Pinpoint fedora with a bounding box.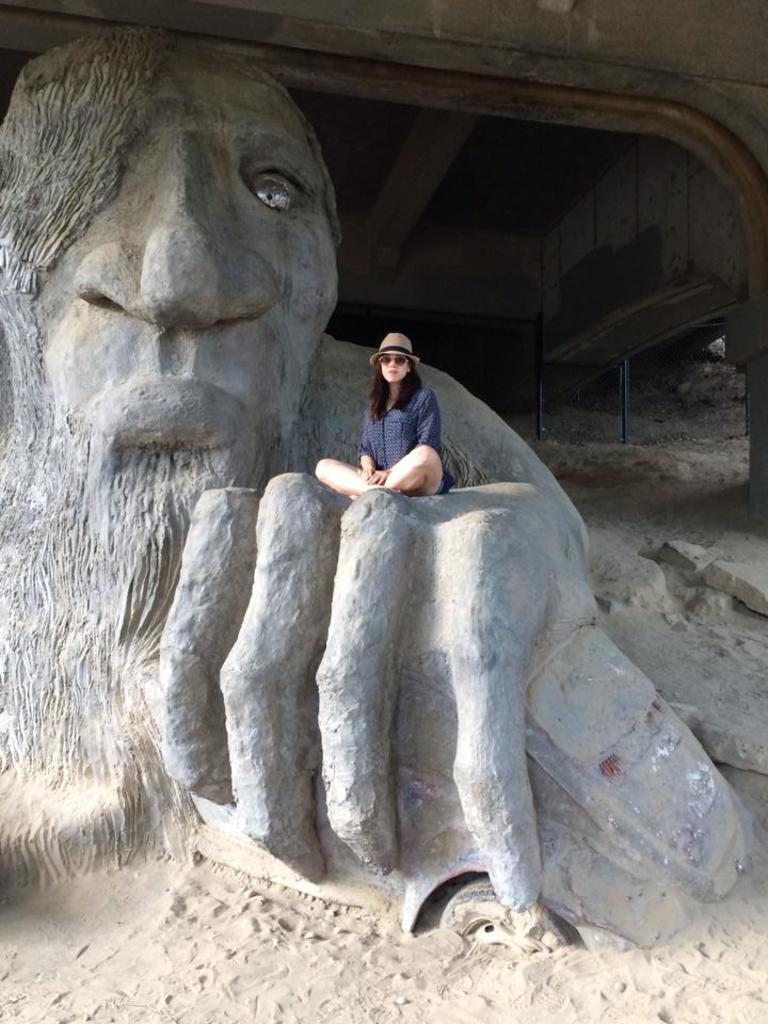
bbox=(365, 332, 423, 362).
